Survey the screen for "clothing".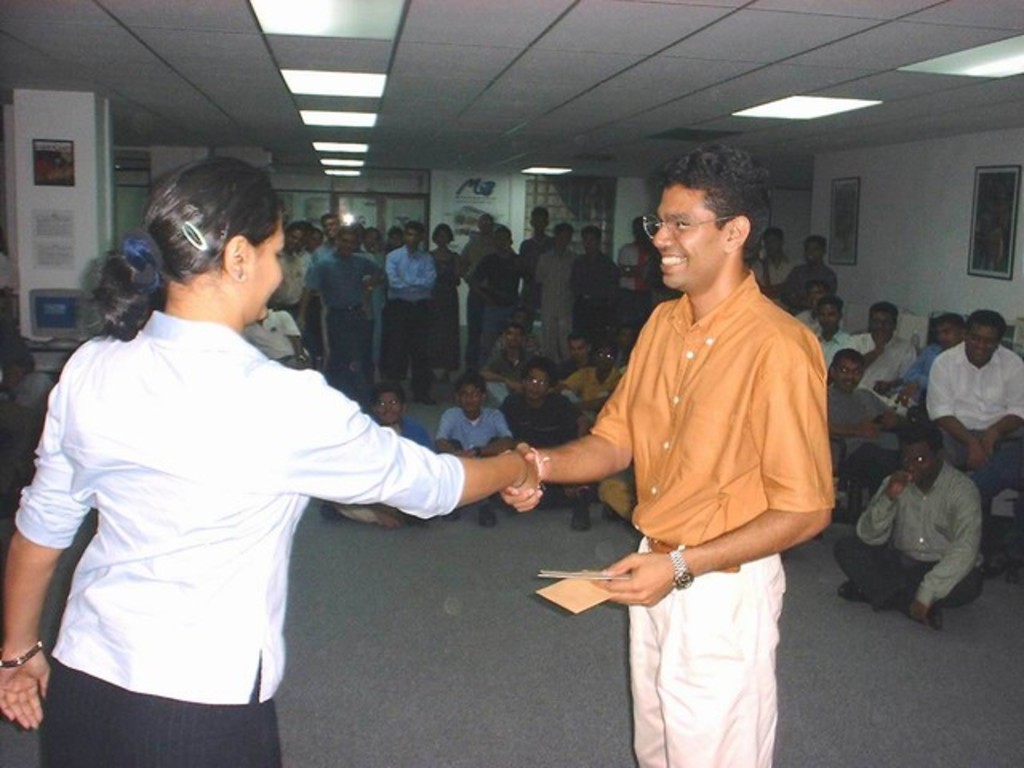
Survey found: {"left": 845, "top": 333, "right": 920, "bottom": 413}.
